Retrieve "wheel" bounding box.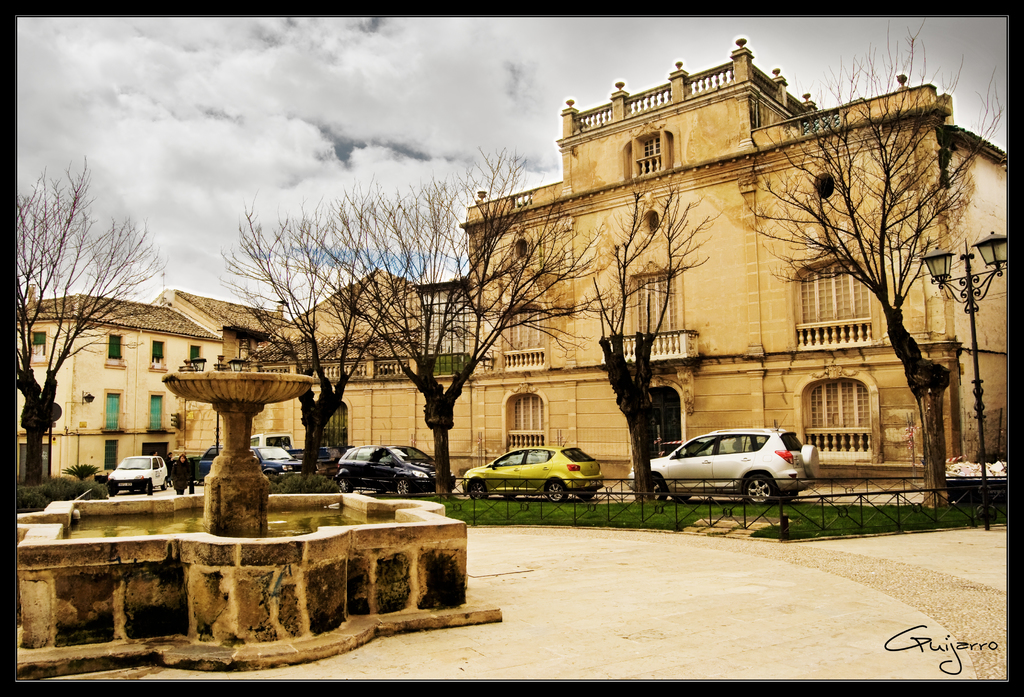
Bounding box: [left=651, top=475, right=665, bottom=500].
